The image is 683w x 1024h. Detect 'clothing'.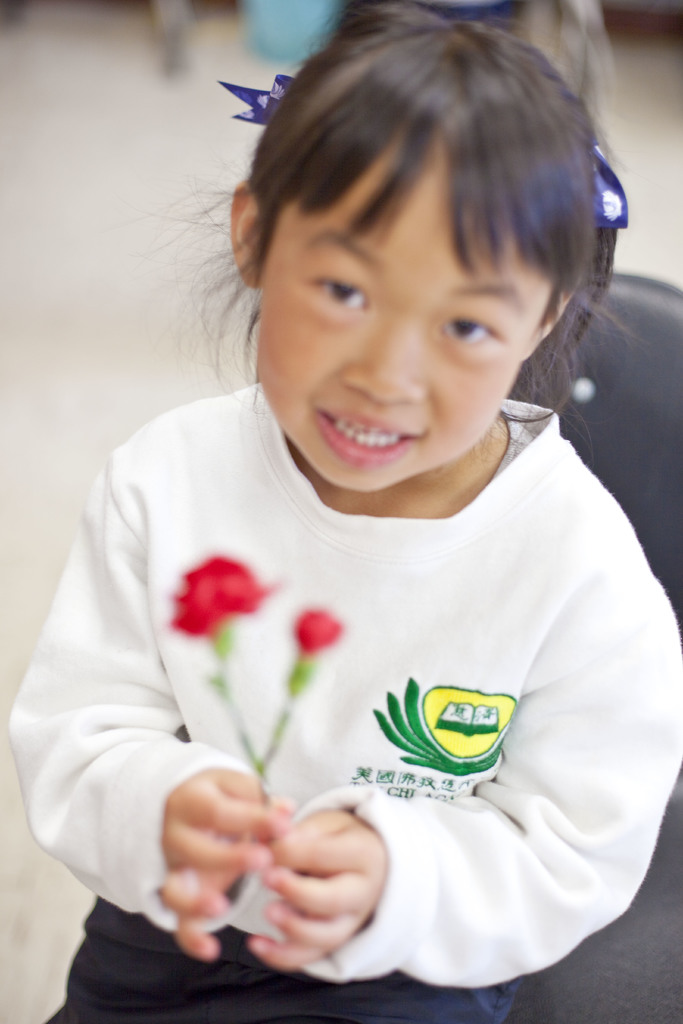
Detection: 69:323:660:972.
